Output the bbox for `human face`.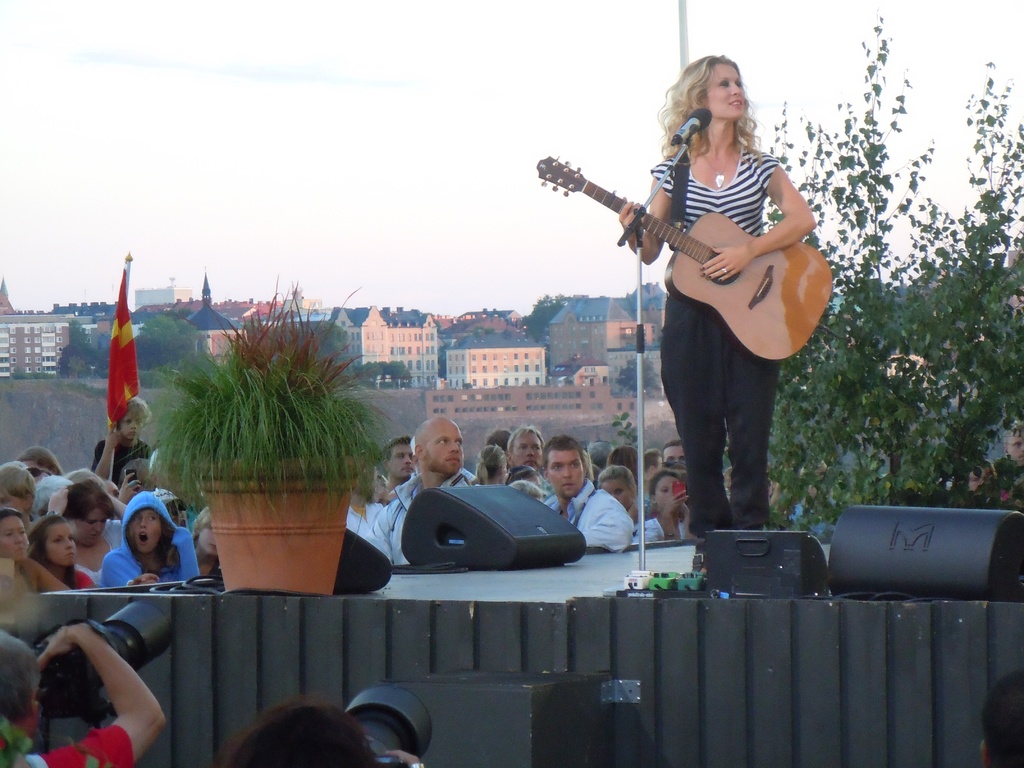
[x1=122, y1=413, x2=146, y2=441].
